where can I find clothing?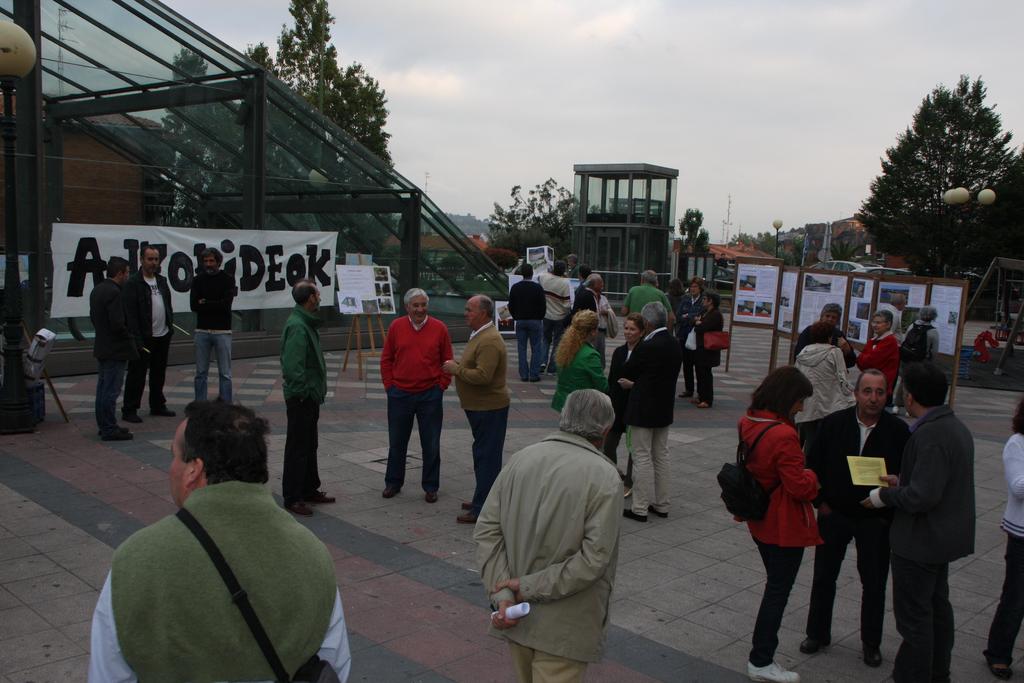
You can find it at rect(673, 295, 707, 395).
